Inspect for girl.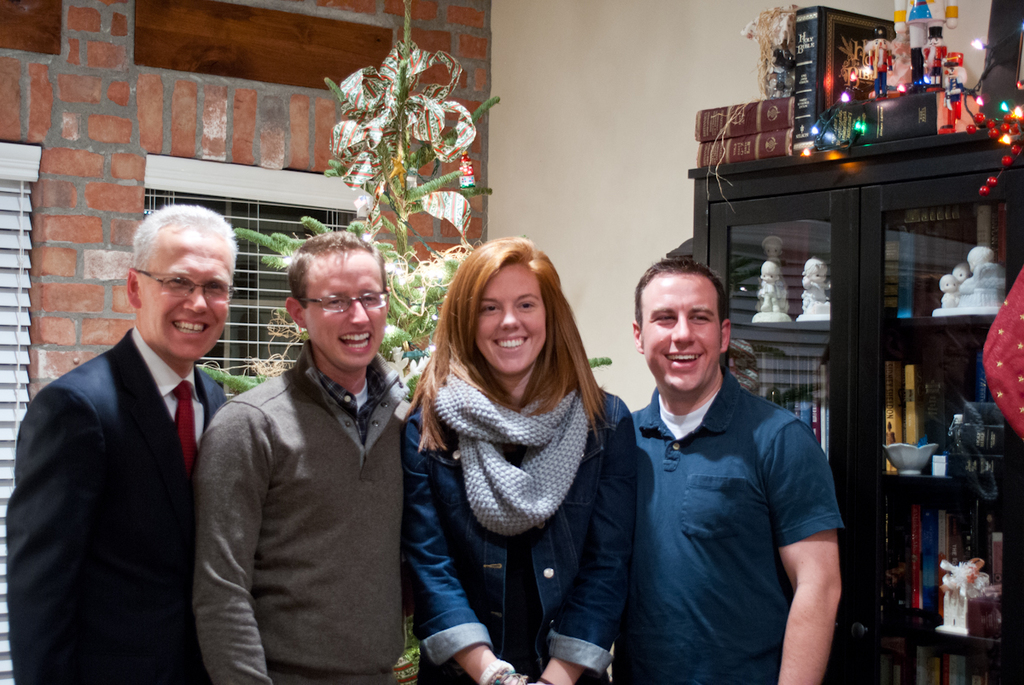
Inspection: 399, 238, 638, 684.
